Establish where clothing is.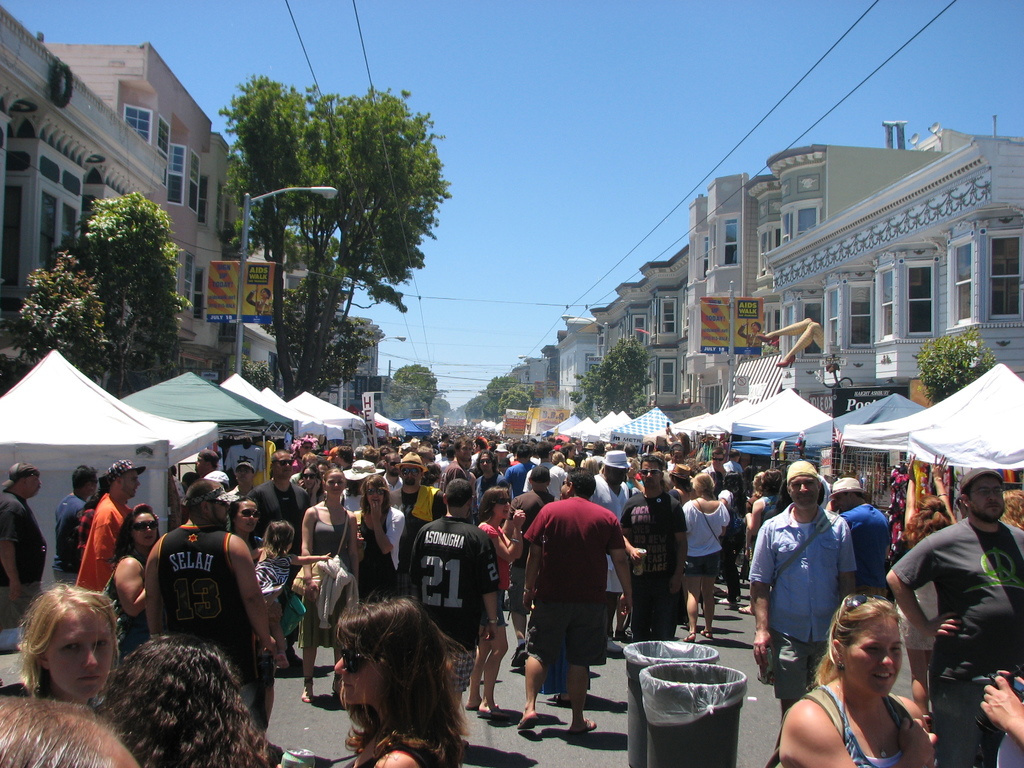
Established at {"left": 398, "top": 481, "right": 445, "bottom": 563}.
